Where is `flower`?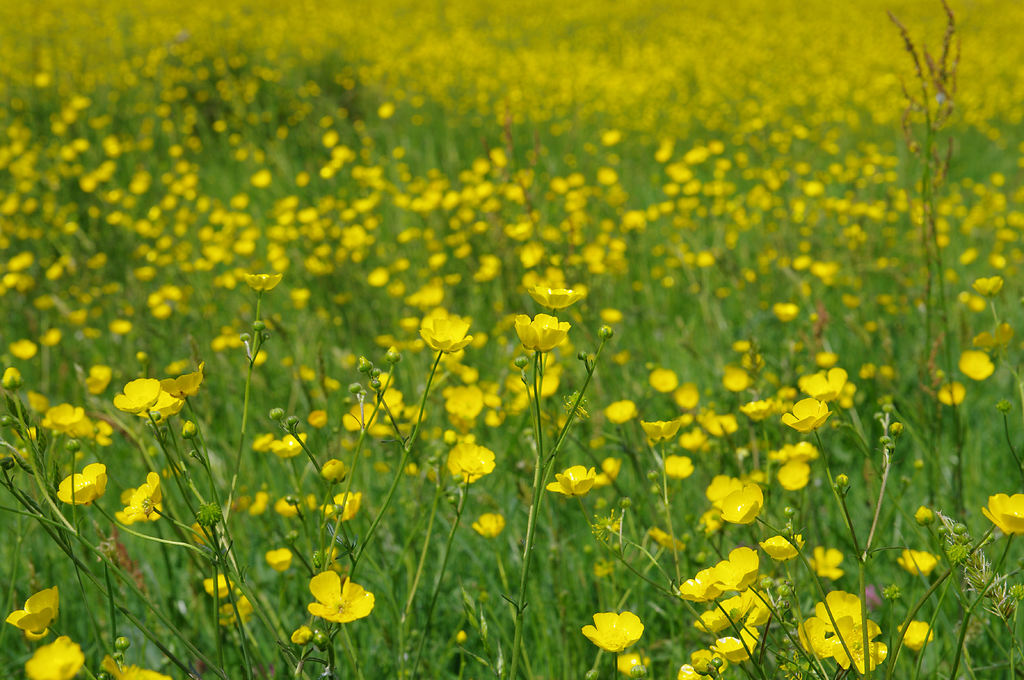
BBox(158, 367, 201, 395).
